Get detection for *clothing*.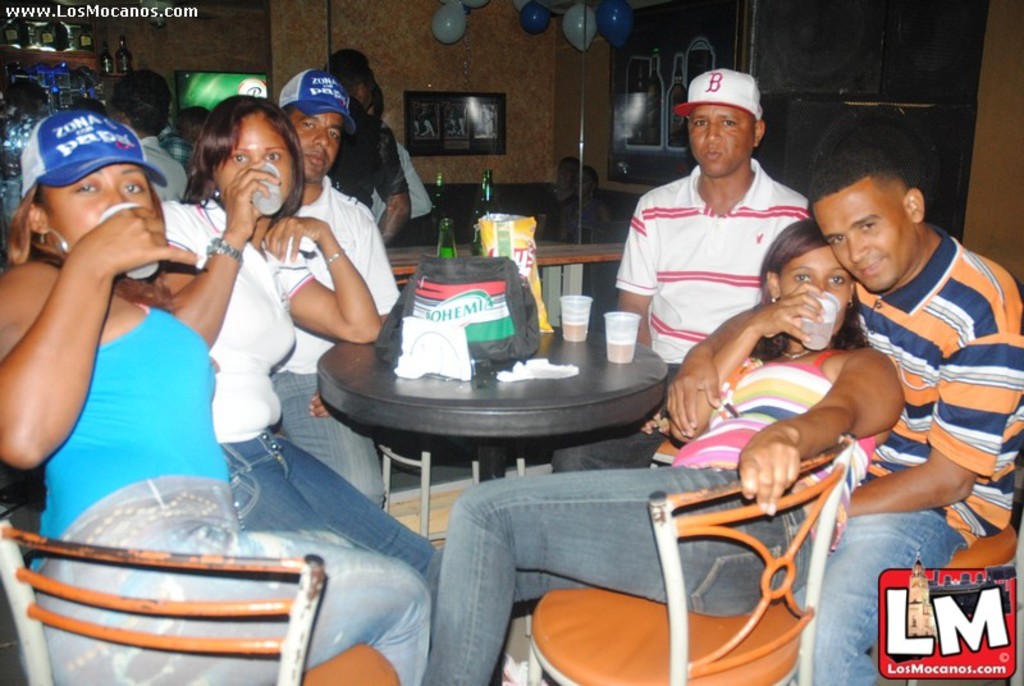
Detection: BBox(616, 164, 803, 369).
